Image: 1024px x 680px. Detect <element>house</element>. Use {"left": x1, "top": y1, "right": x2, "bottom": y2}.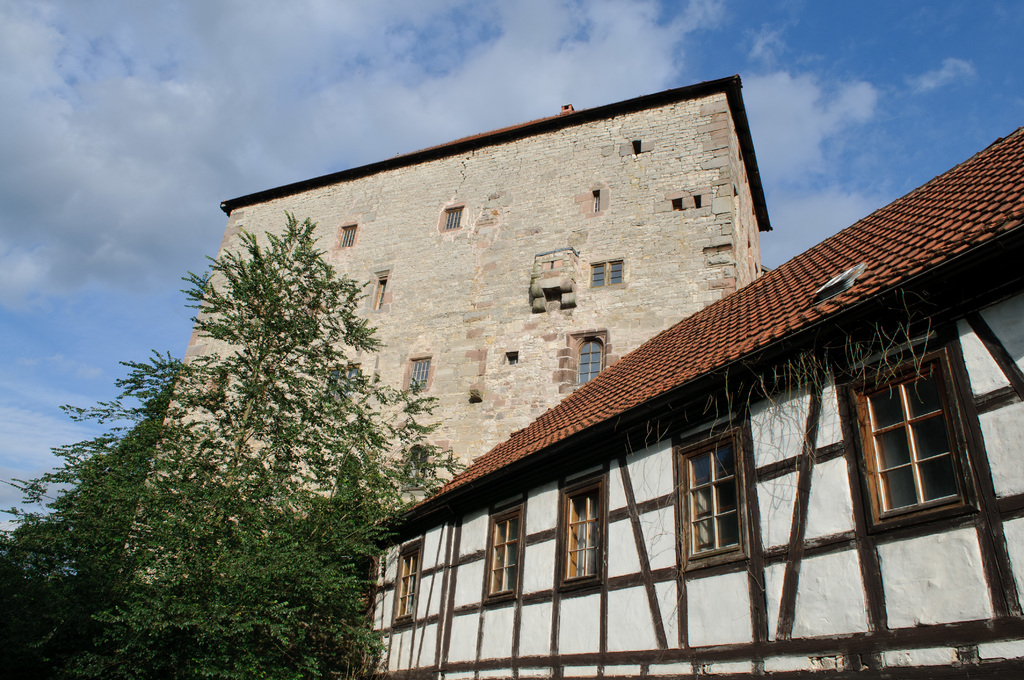
{"left": 122, "top": 76, "right": 786, "bottom": 613}.
